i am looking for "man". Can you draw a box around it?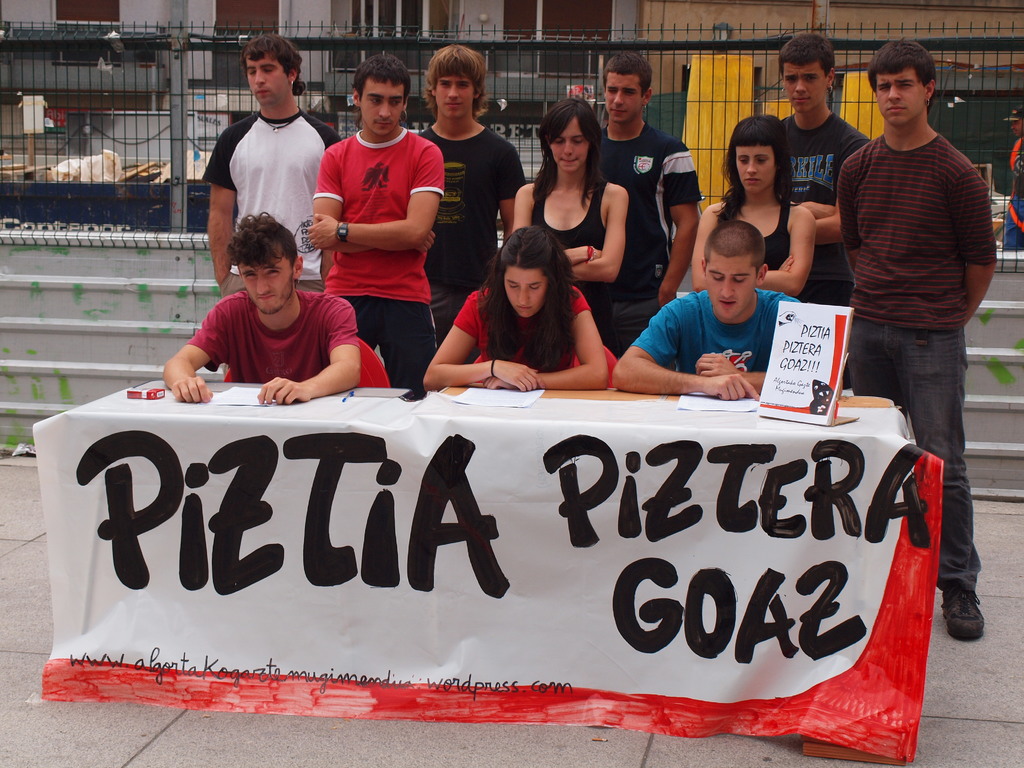
Sure, the bounding box is rect(206, 37, 346, 300).
